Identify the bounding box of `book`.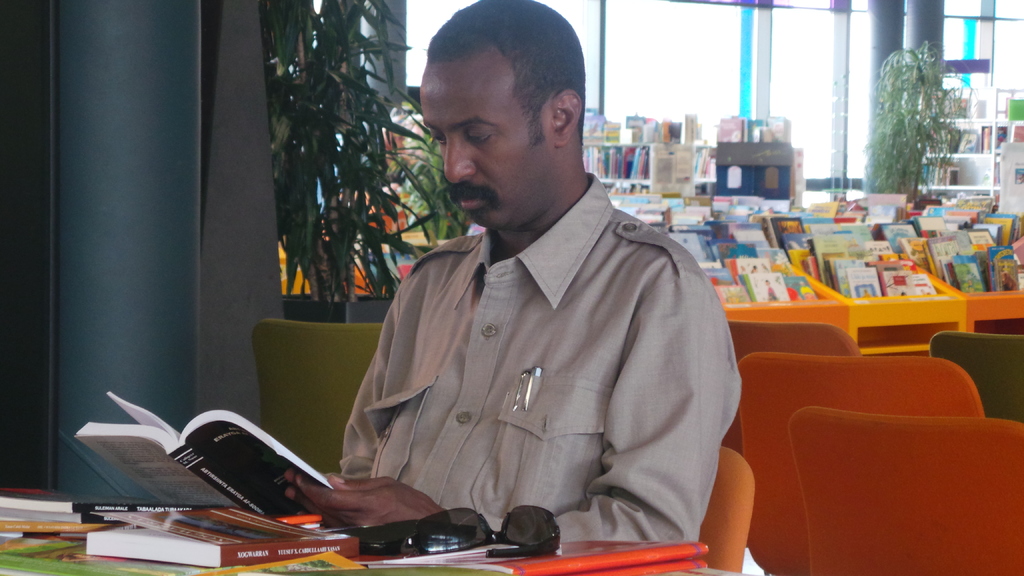
(80, 505, 356, 564).
